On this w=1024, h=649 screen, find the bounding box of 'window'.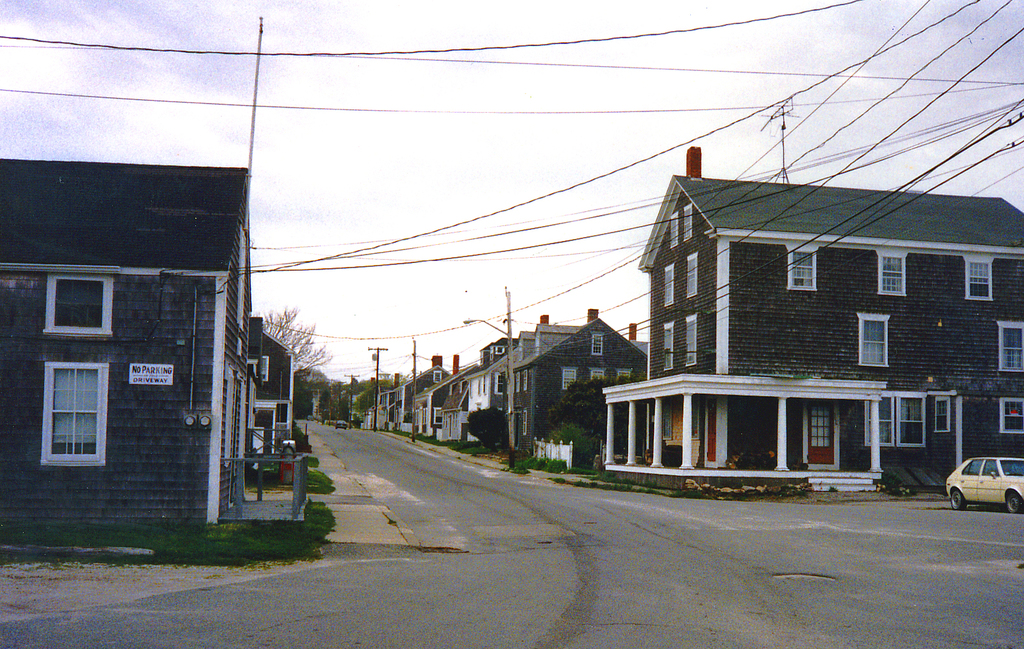
Bounding box: rect(684, 313, 702, 367).
